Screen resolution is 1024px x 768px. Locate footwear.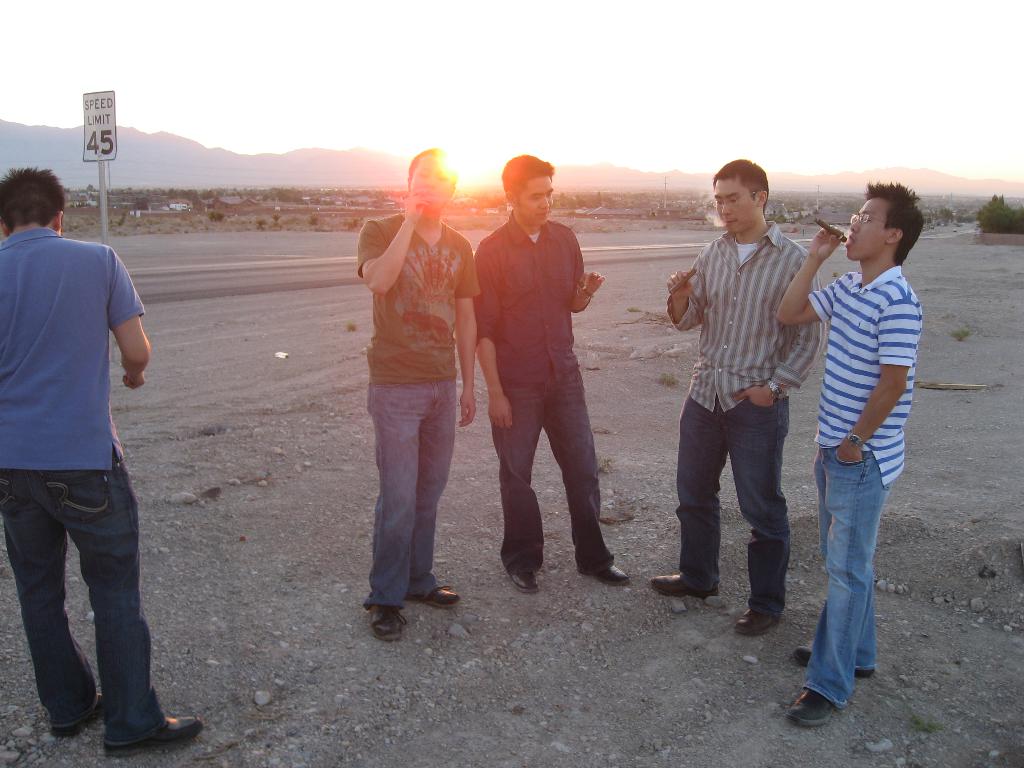
[737,609,783,634].
